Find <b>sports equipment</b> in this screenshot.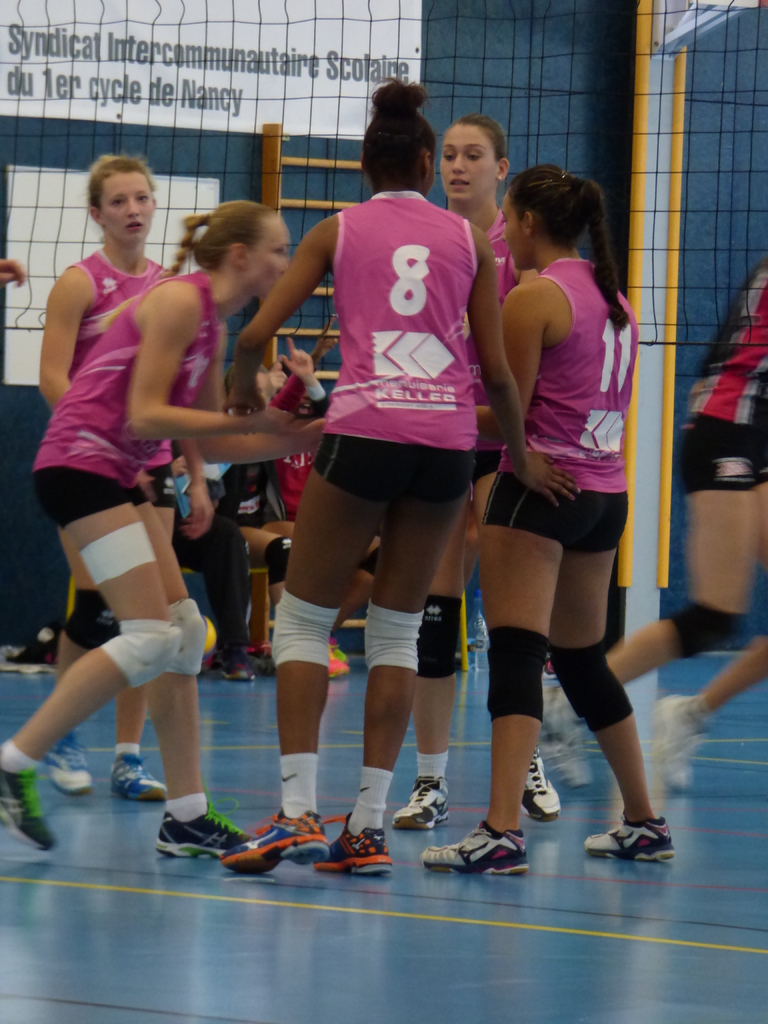
The bounding box for <b>sports equipment</b> is crop(161, 595, 207, 674).
